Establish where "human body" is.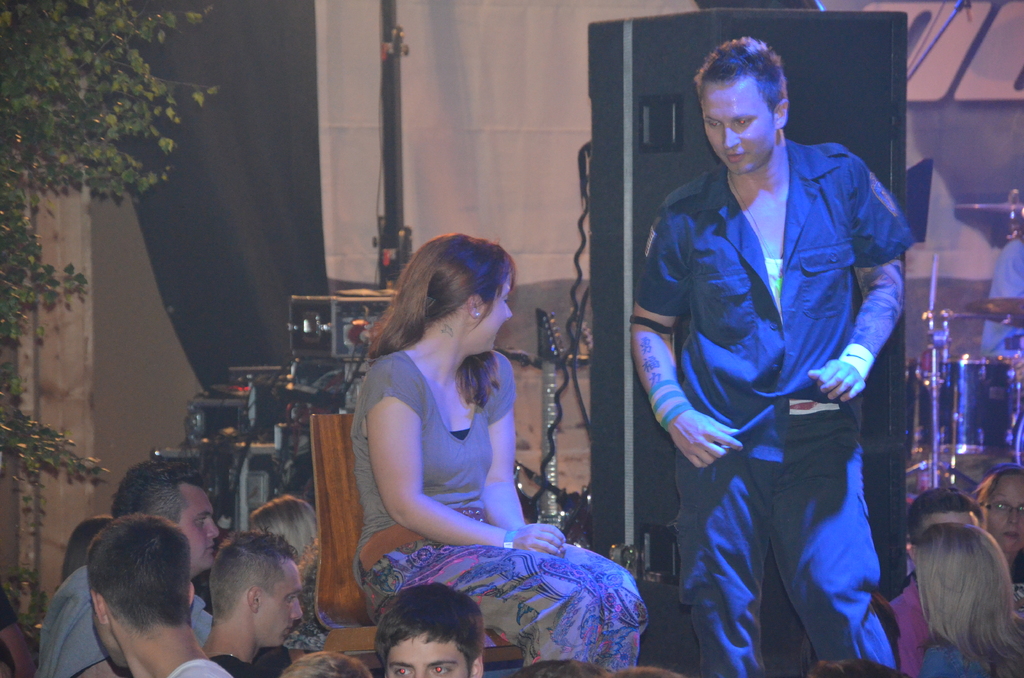
Established at 33/457/229/677.
